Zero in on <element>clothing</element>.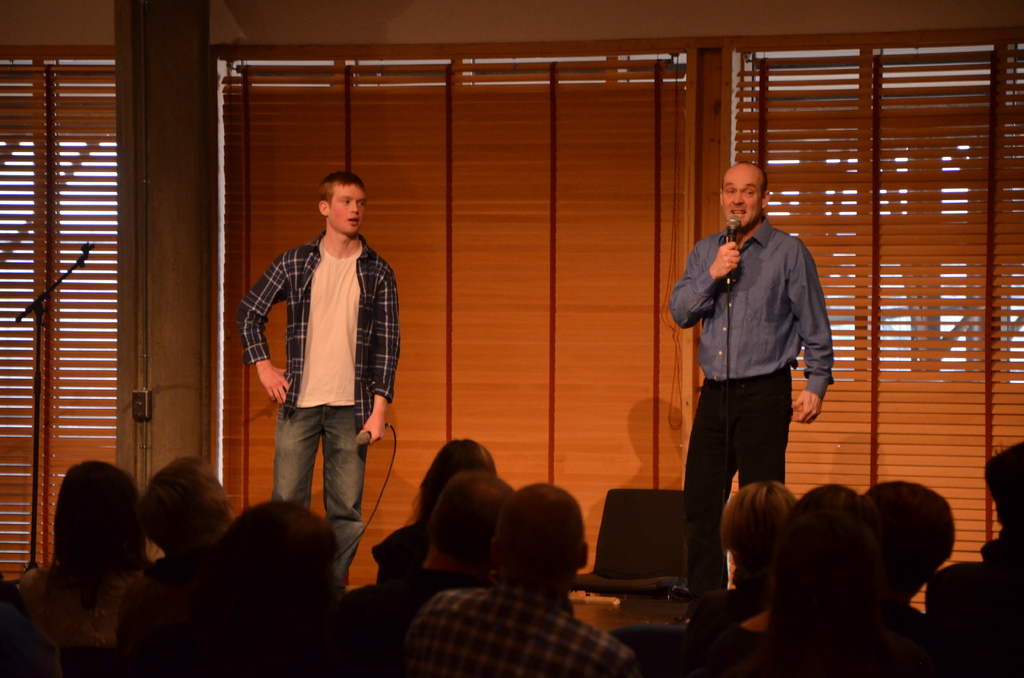
Zeroed in: bbox=(234, 227, 401, 591).
